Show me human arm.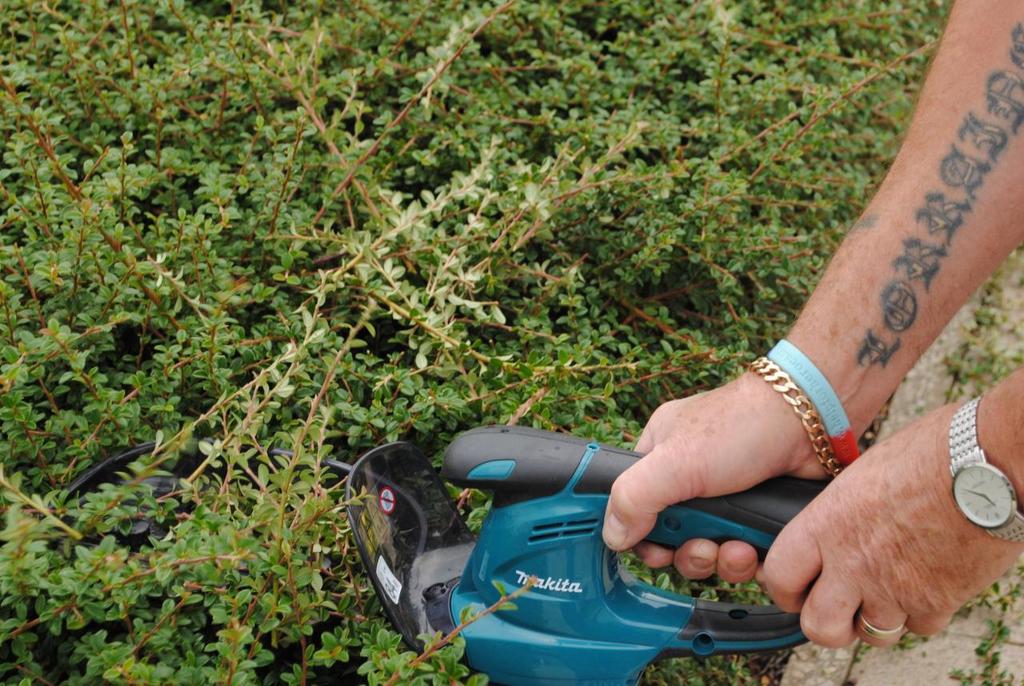
human arm is here: [606, 0, 1023, 555].
